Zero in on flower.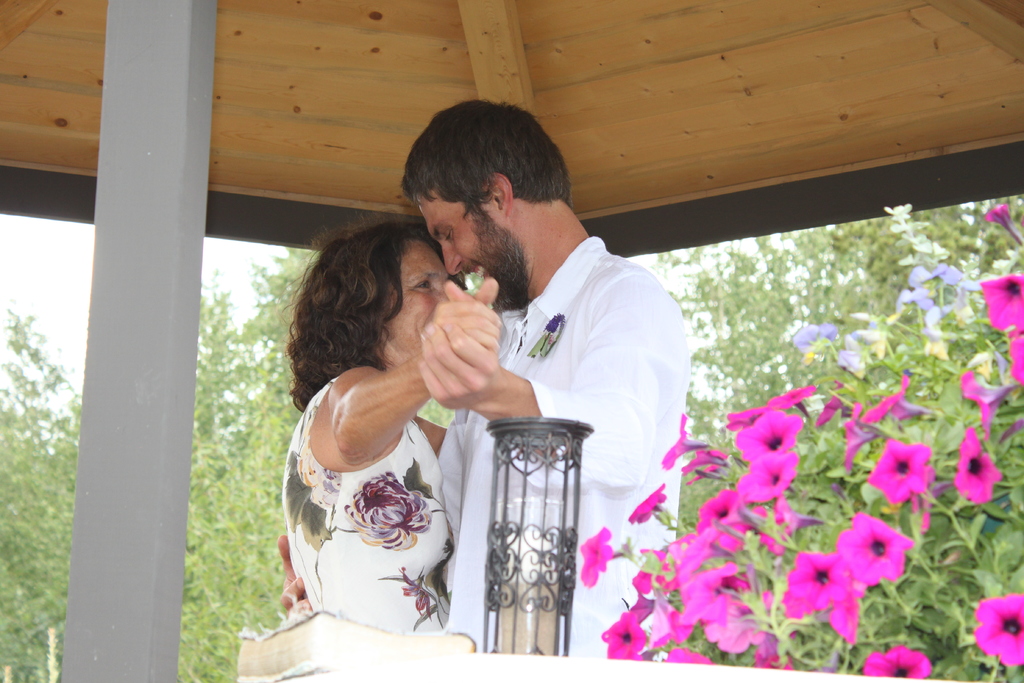
Zeroed in: Rect(731, 411, 799, 463).
